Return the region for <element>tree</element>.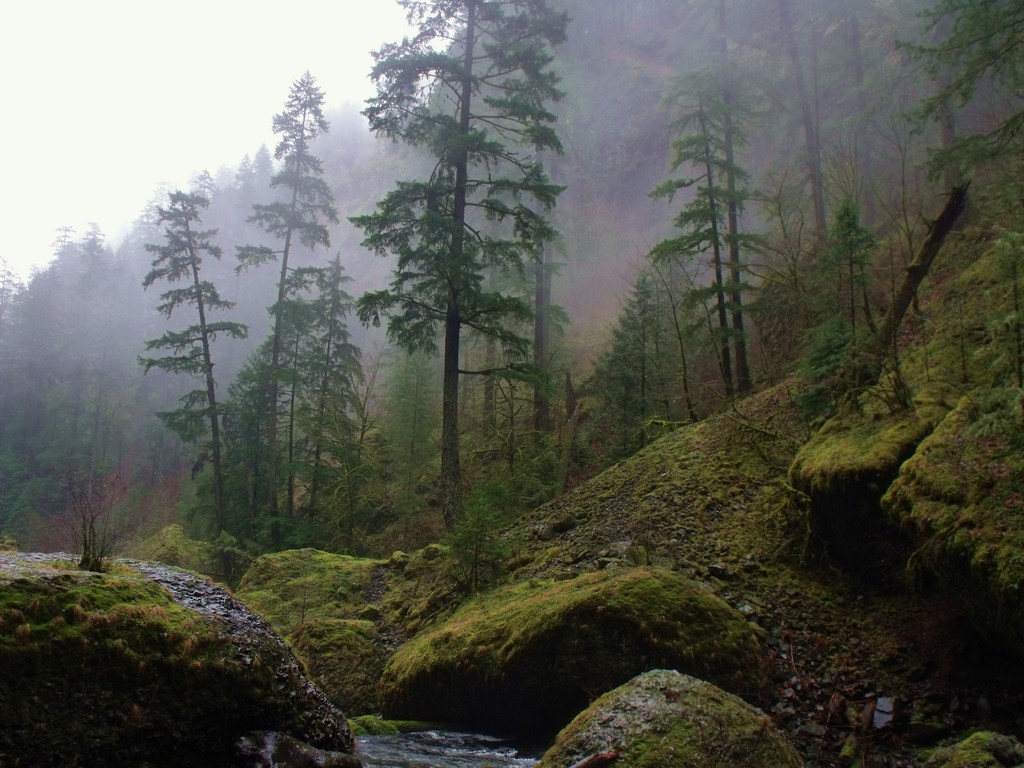
bbox=[557, 265, 687, 462].
